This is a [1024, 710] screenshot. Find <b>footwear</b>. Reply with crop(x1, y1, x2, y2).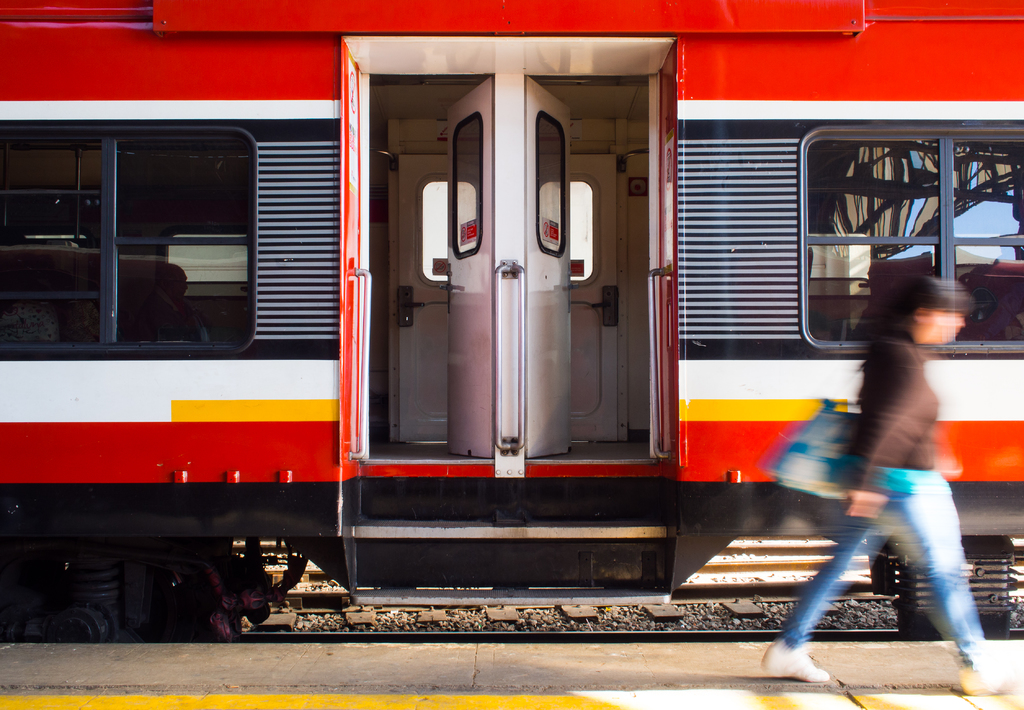
crop(763, 639, 833, 684).
